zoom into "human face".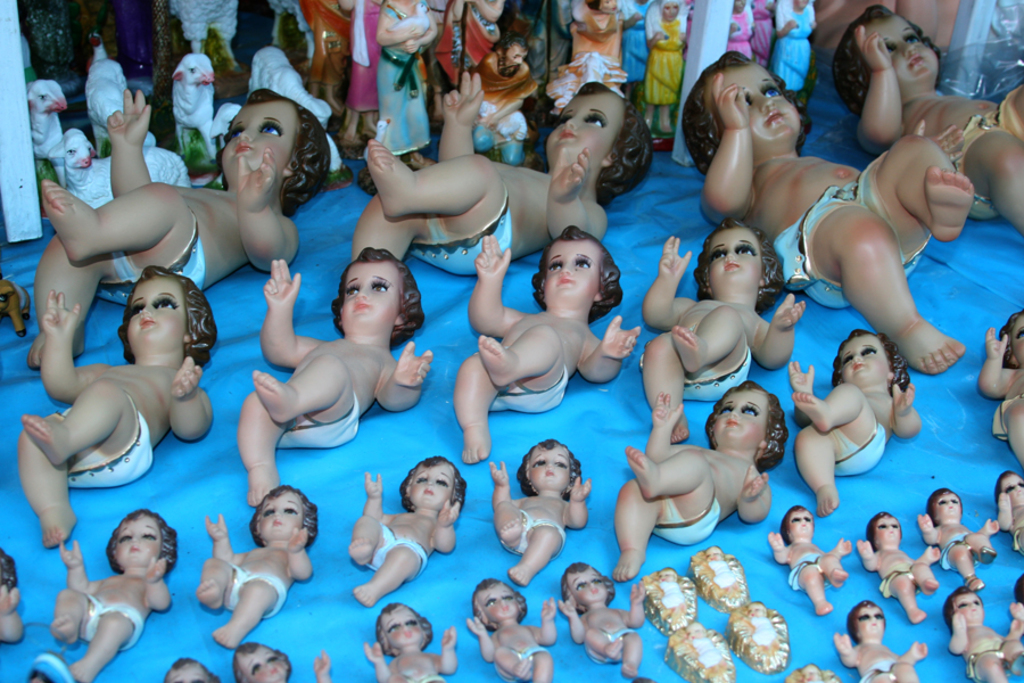
Zoom target: <bbox>505, 44, 526, 74</bbox>.
